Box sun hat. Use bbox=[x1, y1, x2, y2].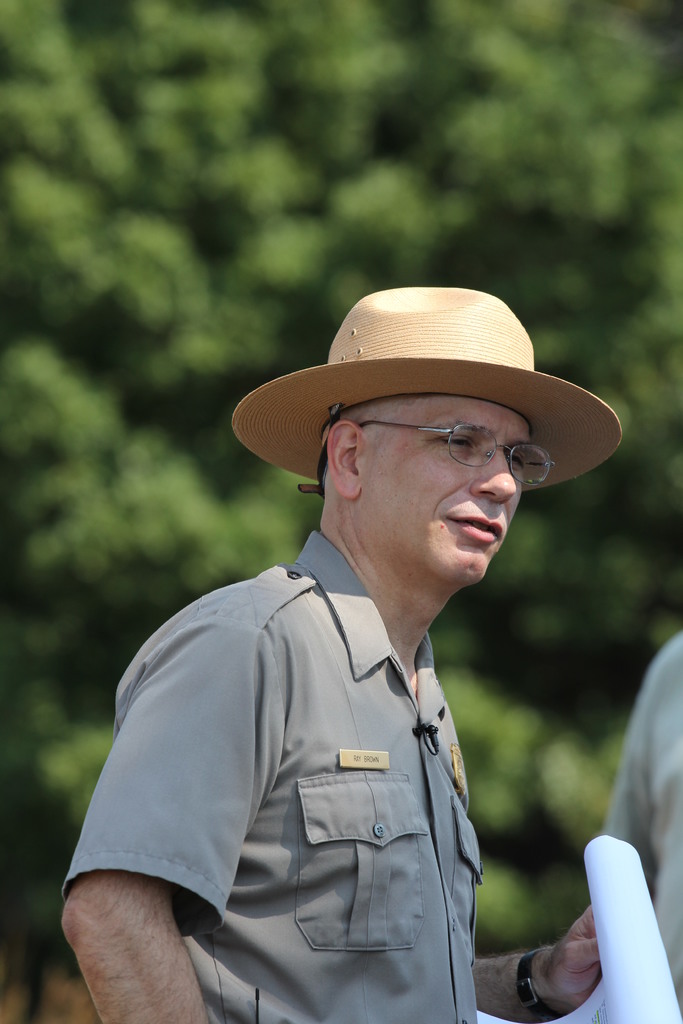
bbox=[226, 284, 623, 497].
